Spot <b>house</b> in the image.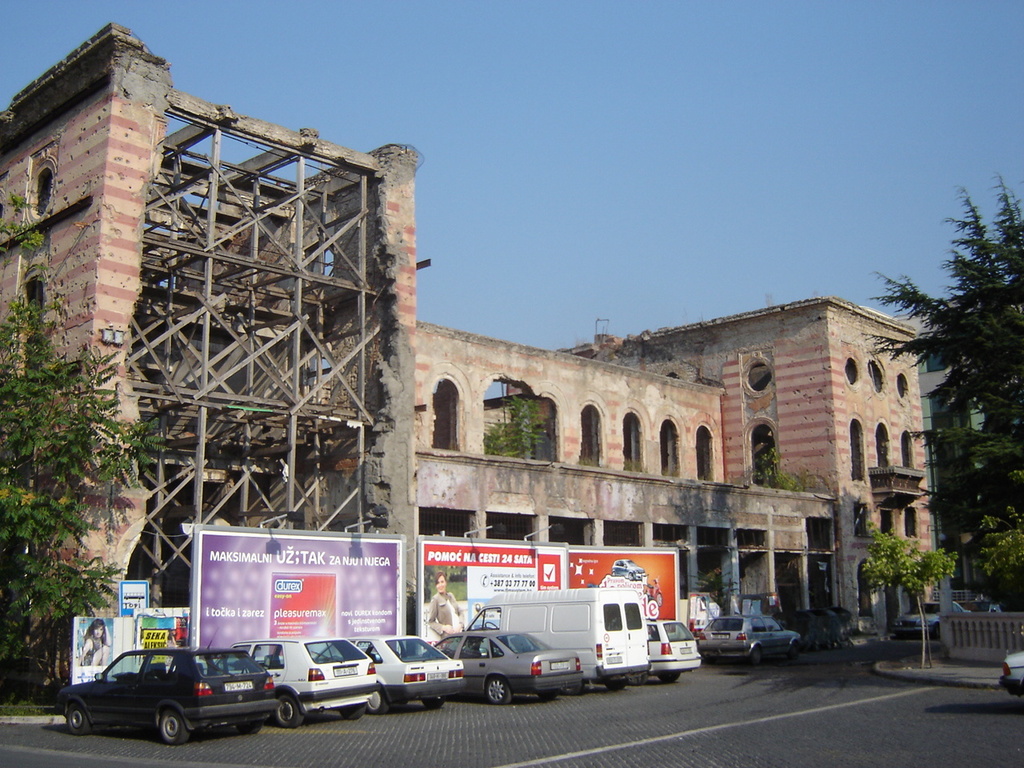
<b>house</b> found at <region>0, 22, 925, 693</region>.
